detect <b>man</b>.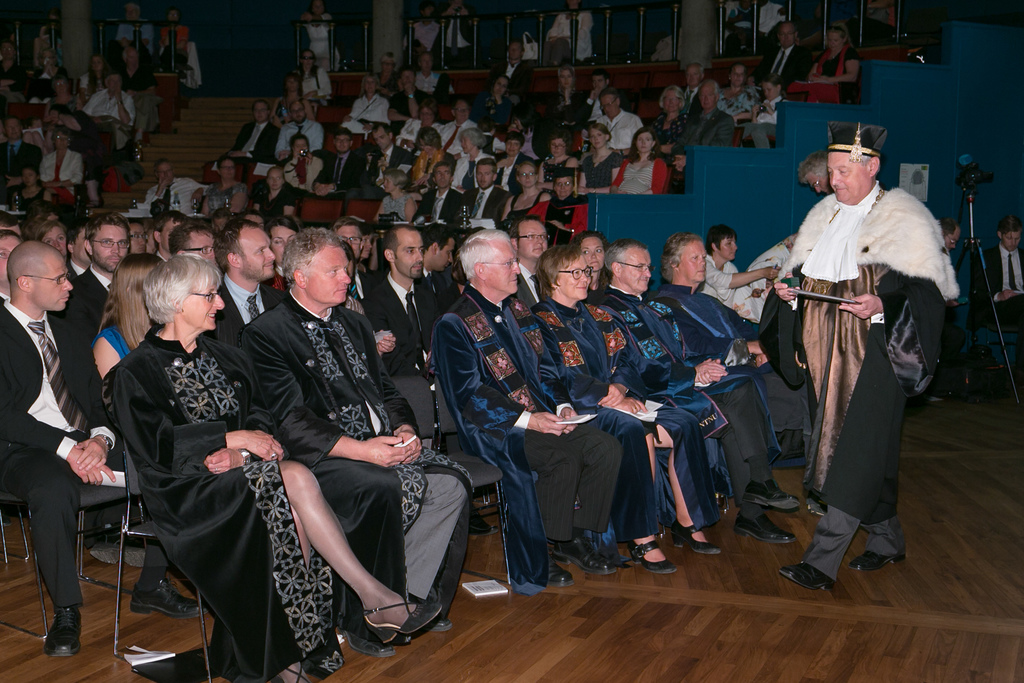
Detected at <box>513,216,549,309</box>.
